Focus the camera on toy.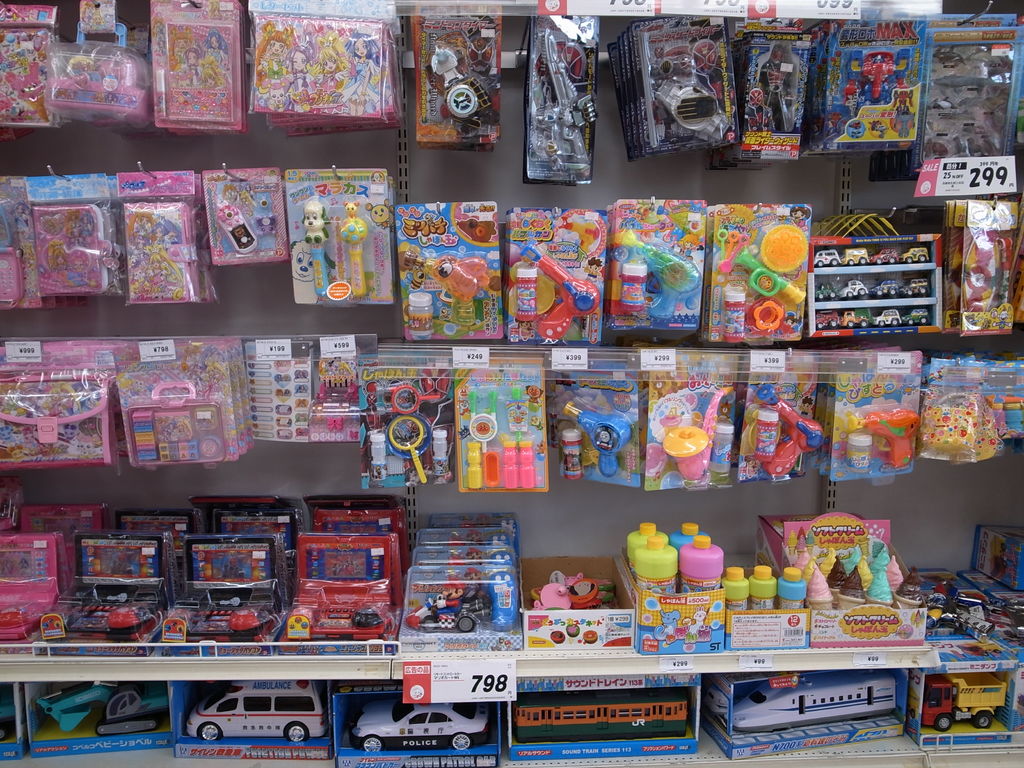
Focus region: x1=755, y1=46, x2=801, y2=132.
